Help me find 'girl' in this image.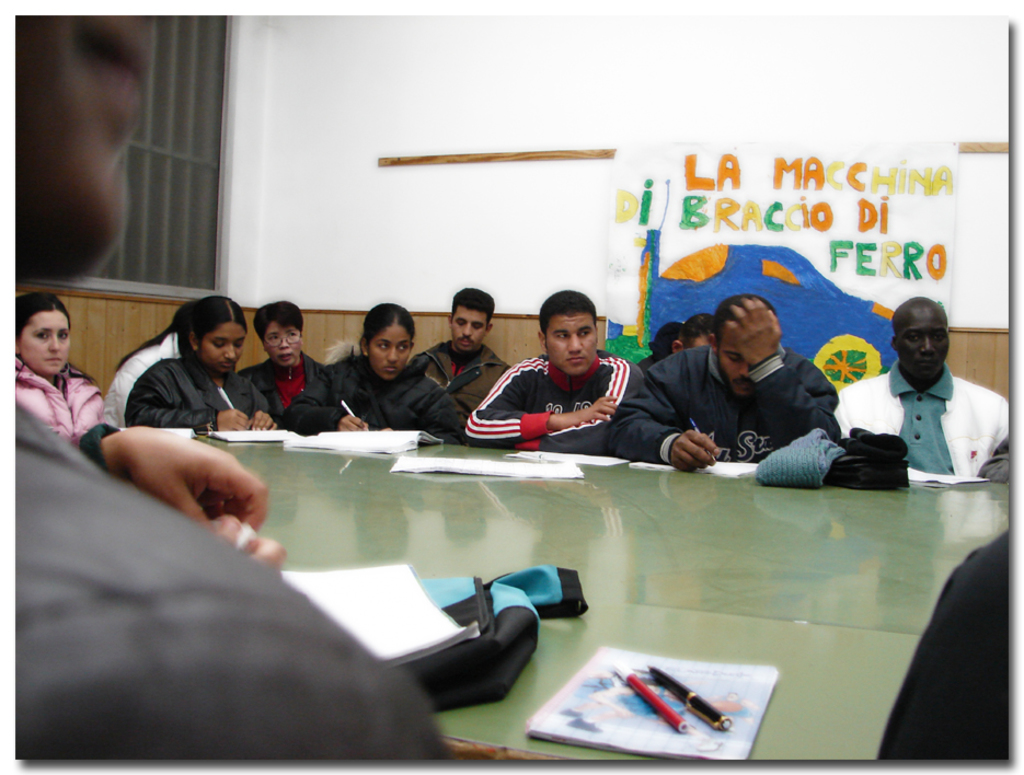
Found it: pyautogui.locateOnScreen(283, 301, 471, 444).
